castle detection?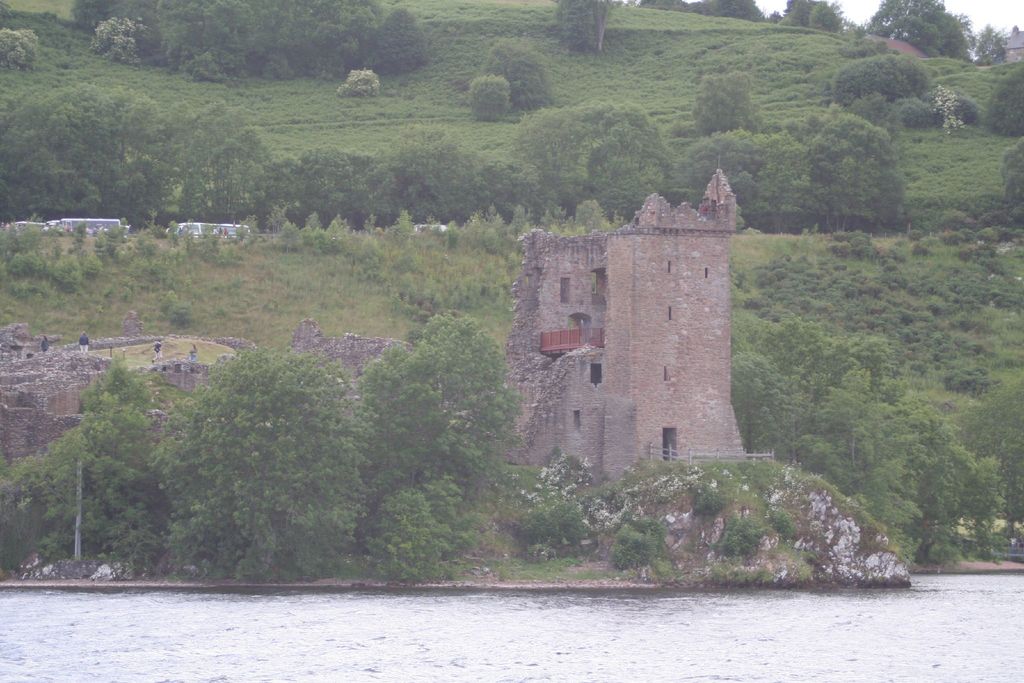
crop(0, 158, 743, 485)
